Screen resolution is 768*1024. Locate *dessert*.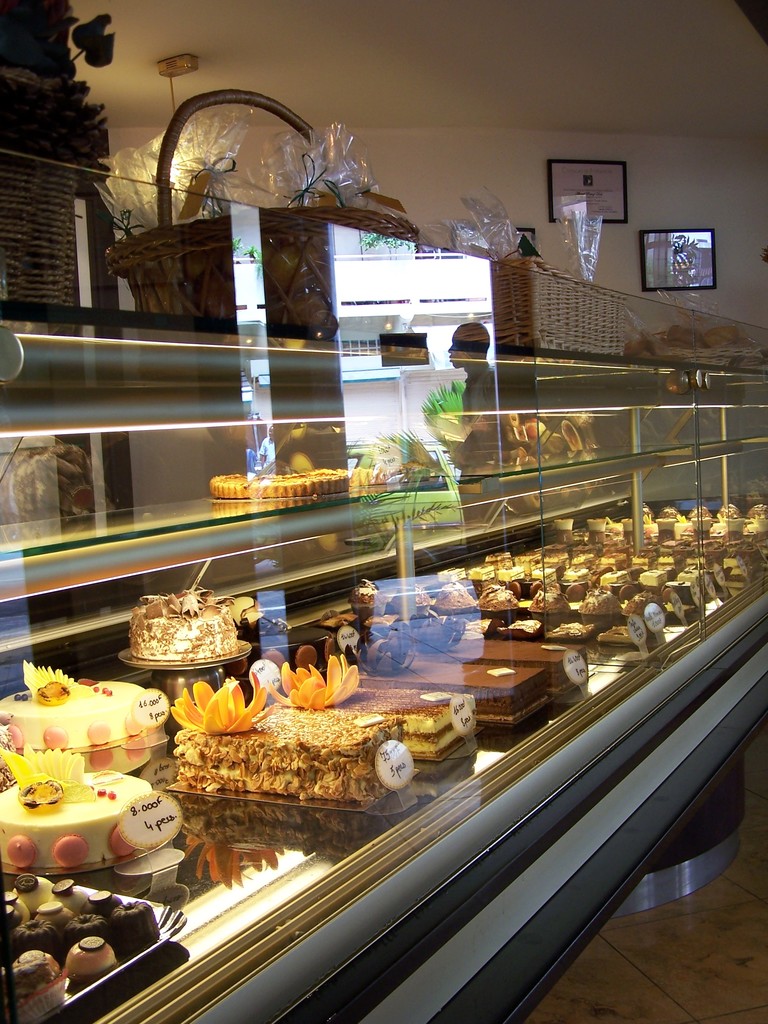
bbox=[203, 445, 303, 507].
